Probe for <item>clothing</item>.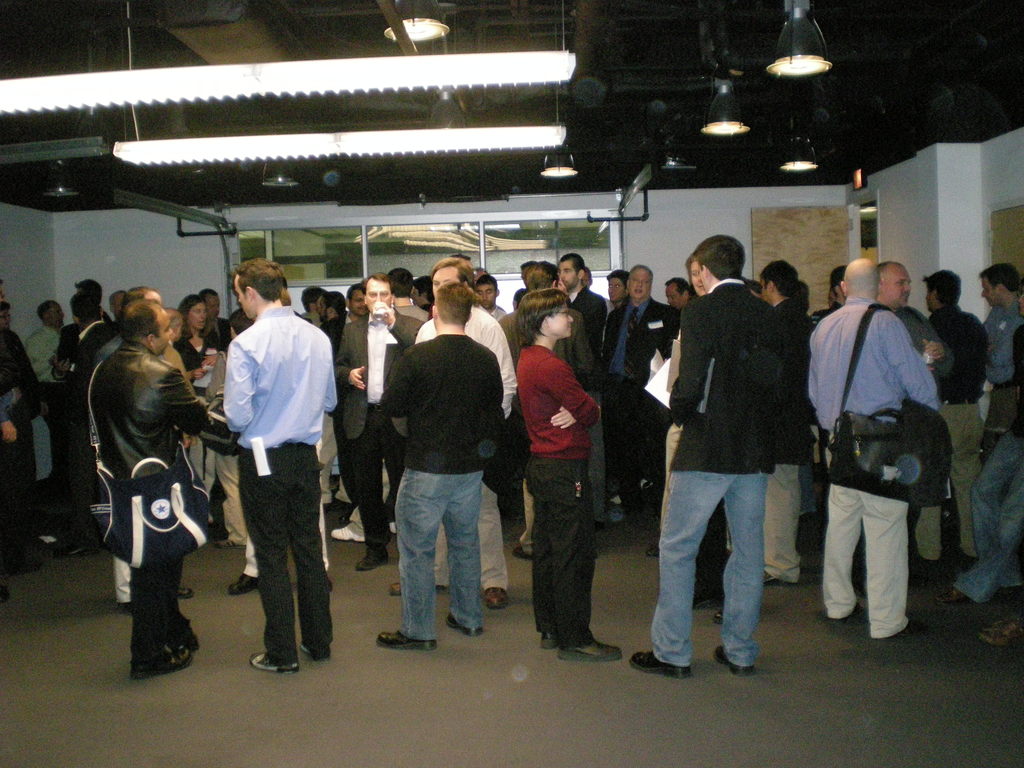
Probe result: rect(347, 302, 418, 549).
